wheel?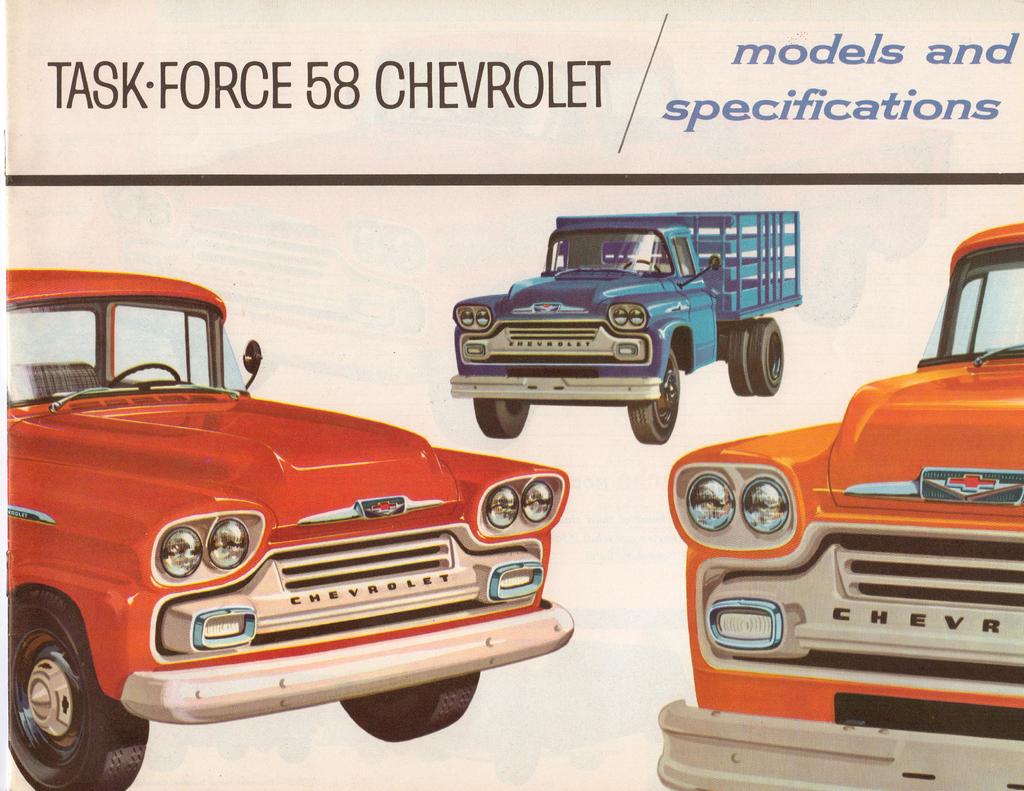
[x1=624, y1=344, x2=678, y2=446]
